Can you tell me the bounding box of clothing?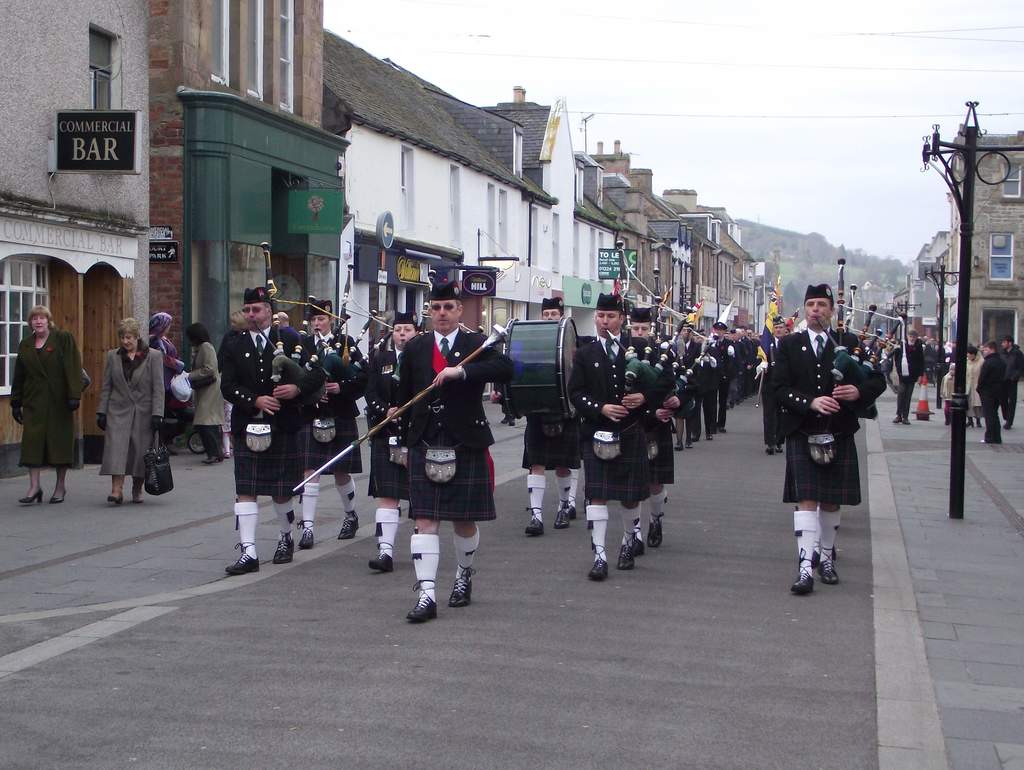
bbox=(527, 413, 588, 467).
